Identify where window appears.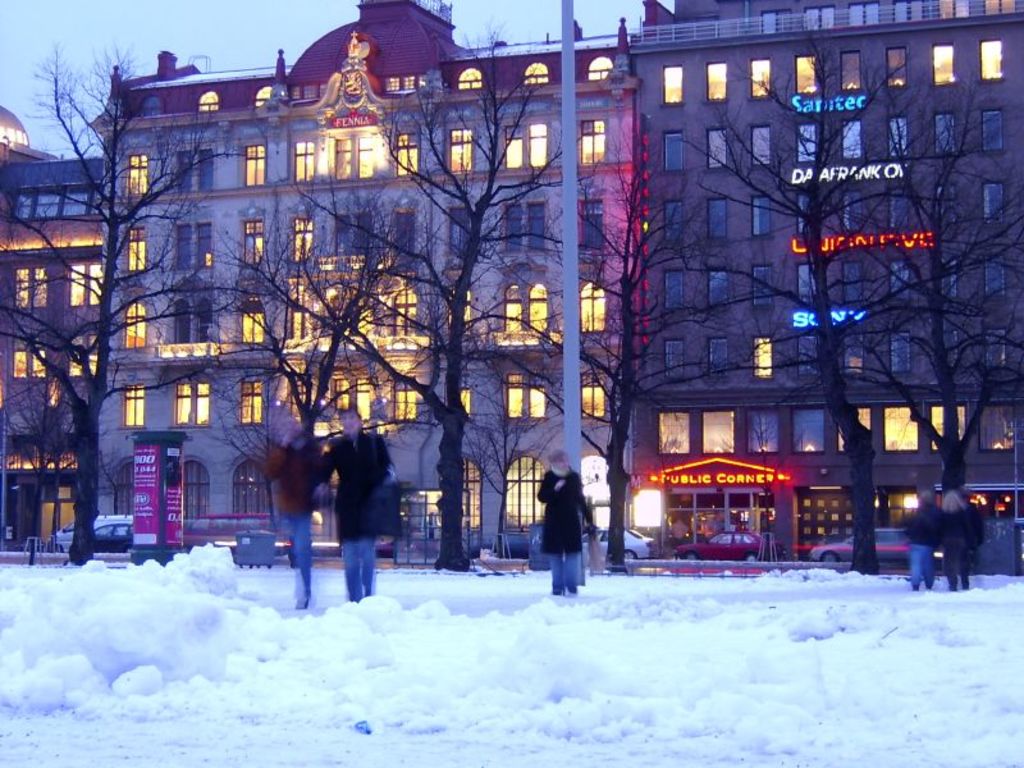
Appears at (524, 67, 548, 86).
